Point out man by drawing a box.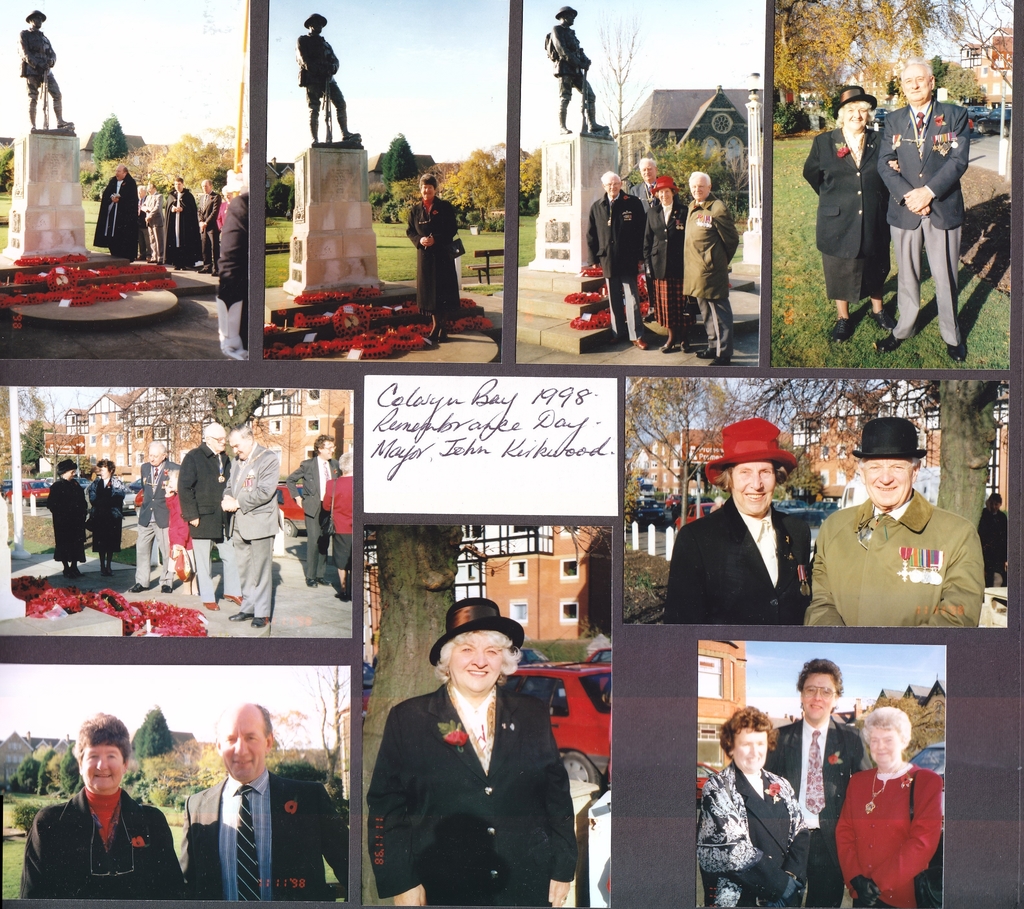
{"left": 629, "top": 159, "right": 659, "bottom": 202}.
